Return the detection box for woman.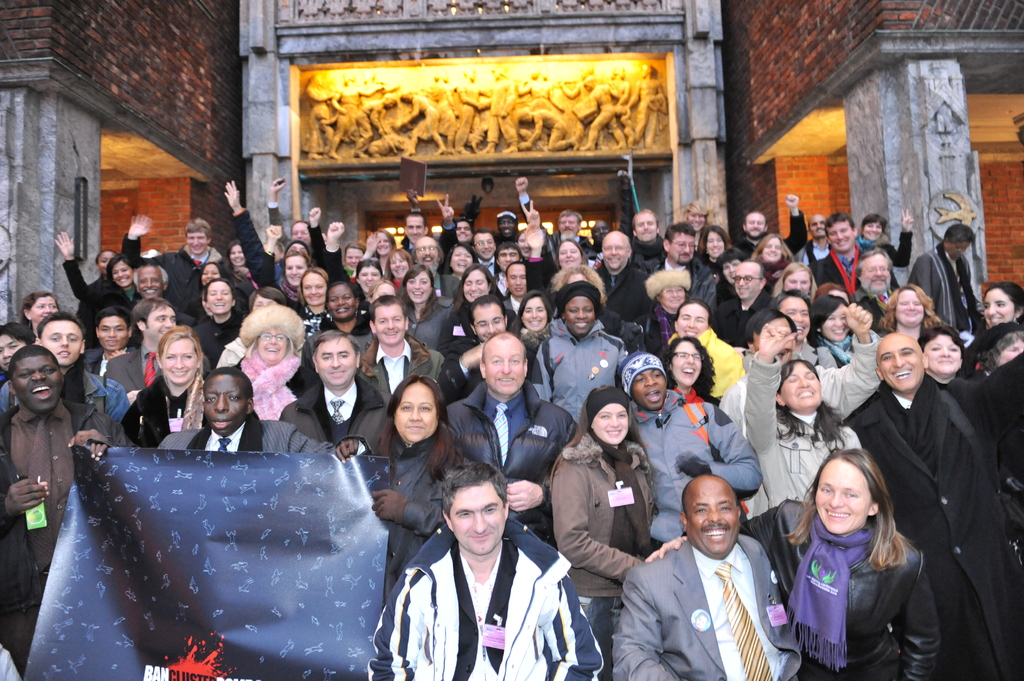
(x1=544, y1=381, x2=675, y2=680).
